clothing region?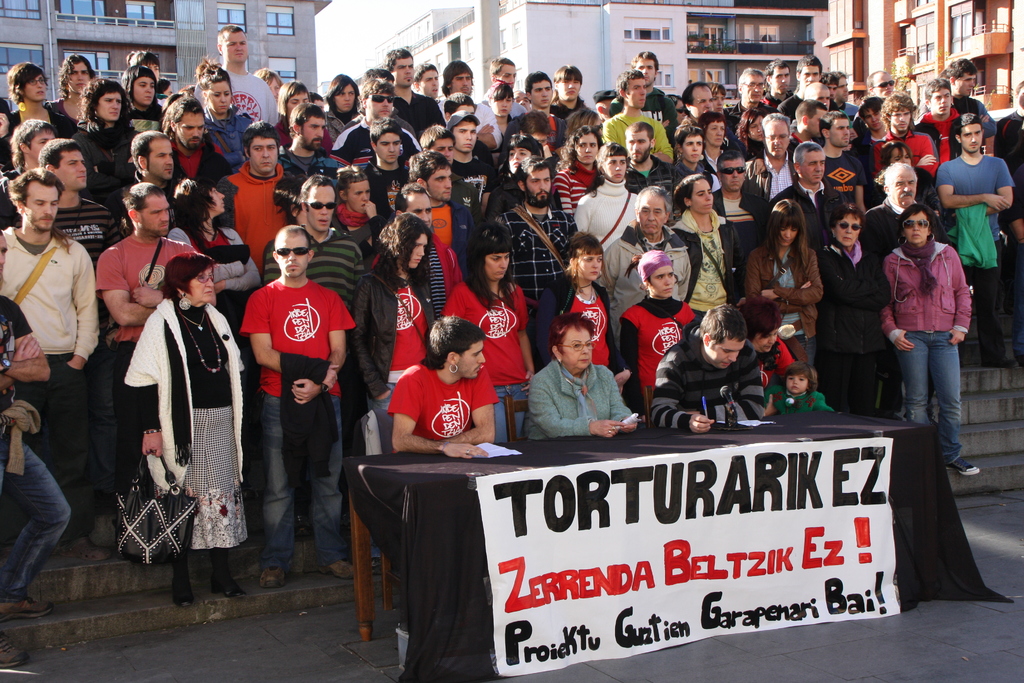
<bbox>917, 97, 966, 167</bbox>
